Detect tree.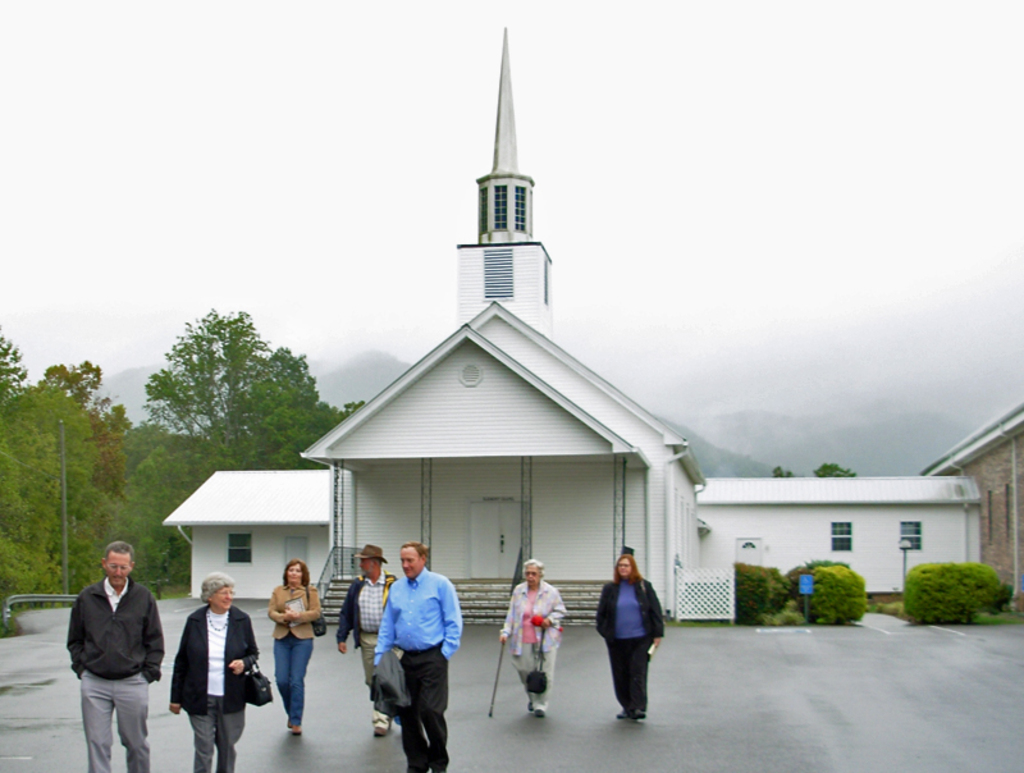
Detected at 0:353:229:605.
